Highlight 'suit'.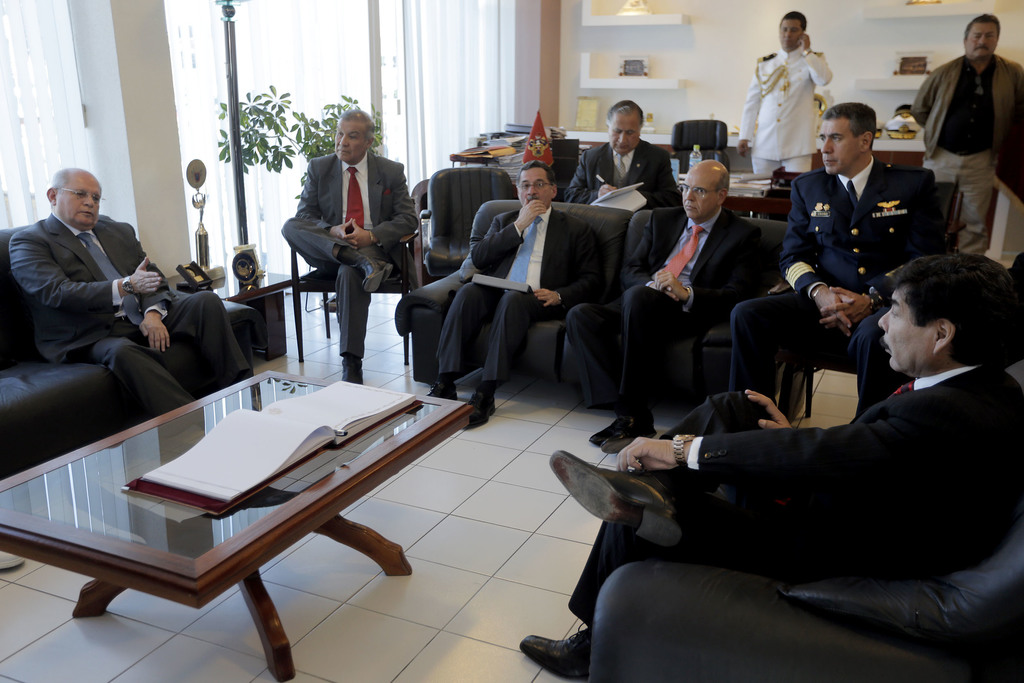
Highlighted region: [428, 204, 612, 384].
